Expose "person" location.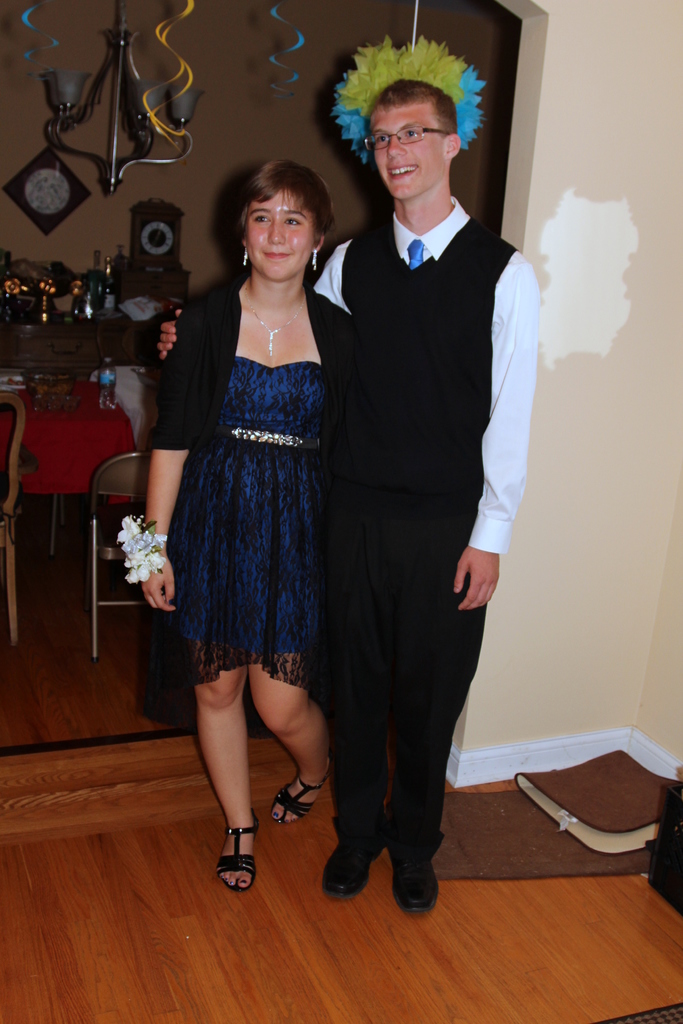
Exposed at <box>113,153,332,895</box>.
